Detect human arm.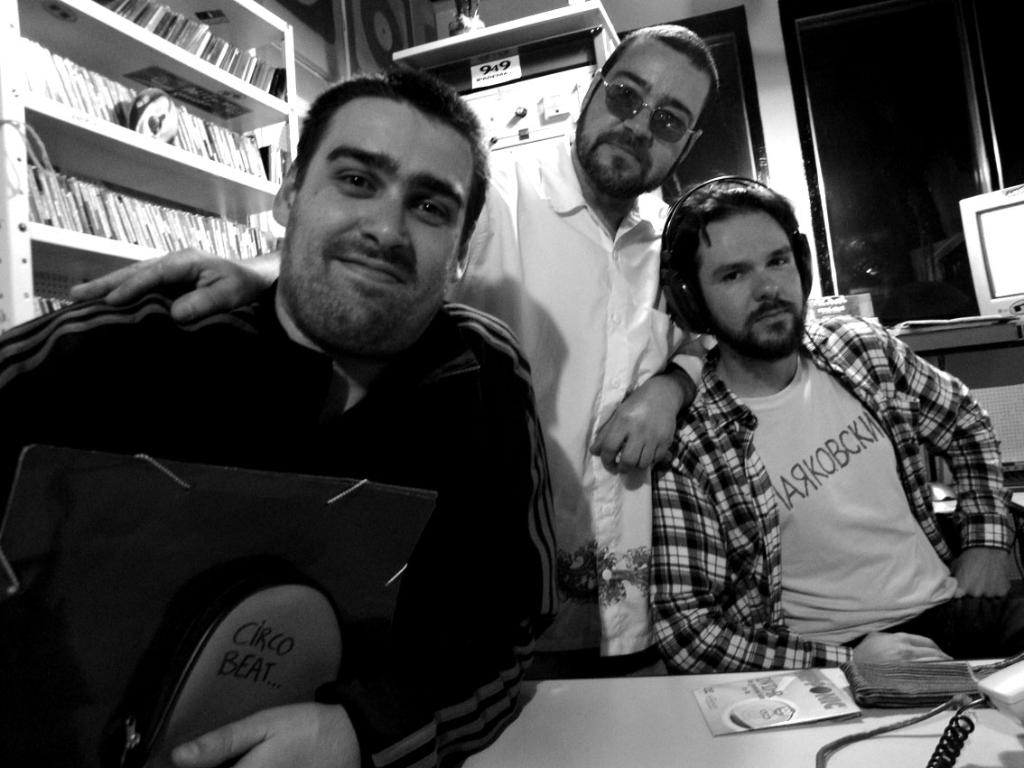
Detected at {"left": 64, "top": 232, "right": 295, "bottom": 324}.
